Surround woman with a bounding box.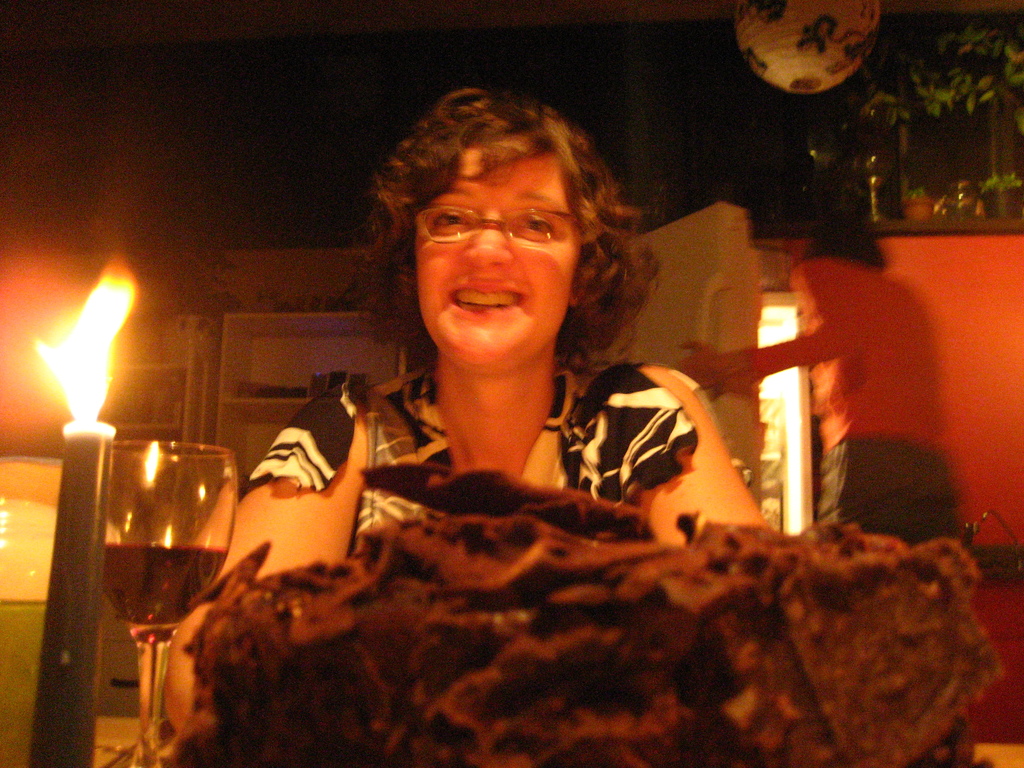
[208,140,723,713].
